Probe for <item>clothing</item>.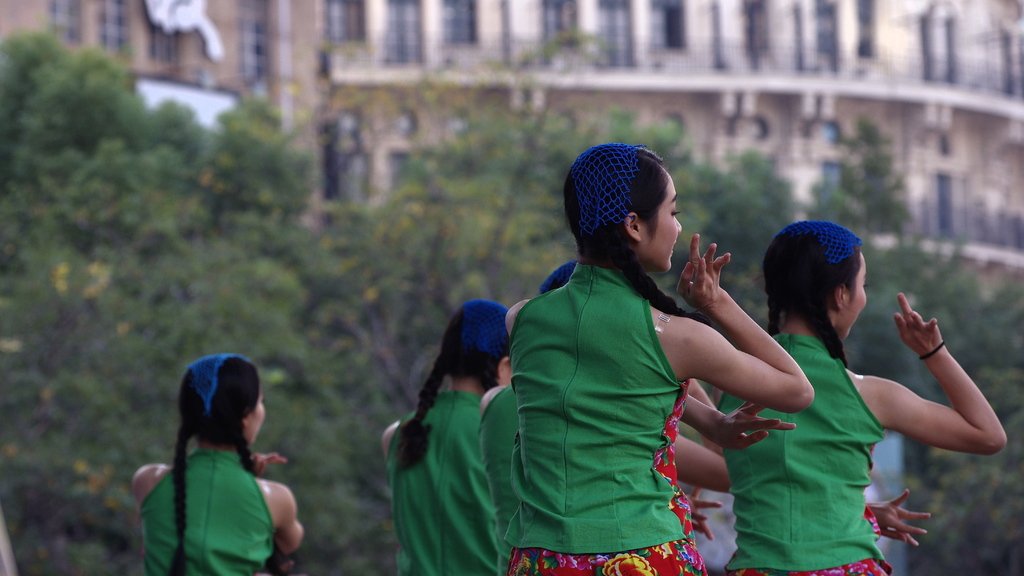
Probe result: l=467, t=387, r=541, b=574.
